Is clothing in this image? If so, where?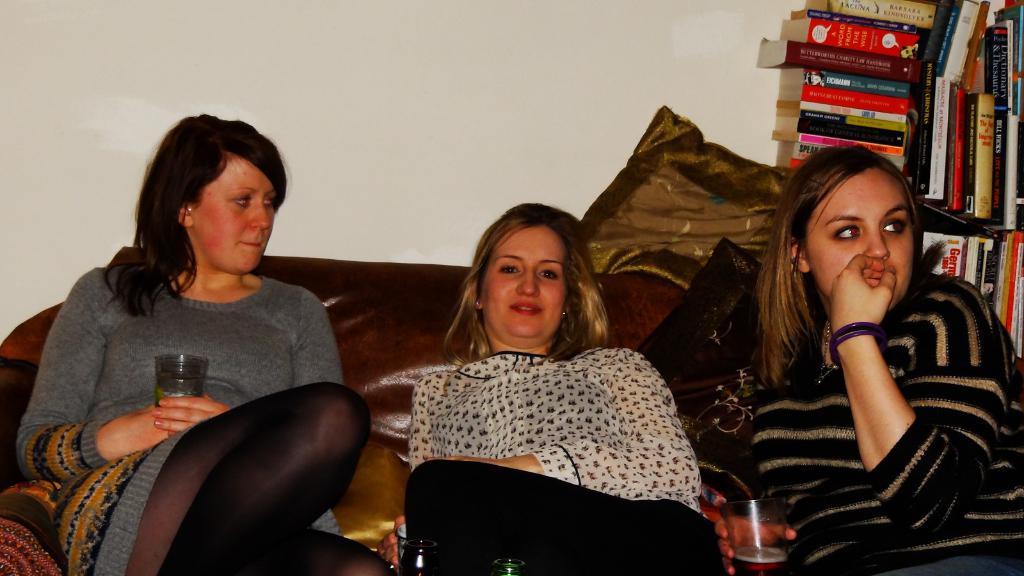
Yes, at 22 268 399 575.
